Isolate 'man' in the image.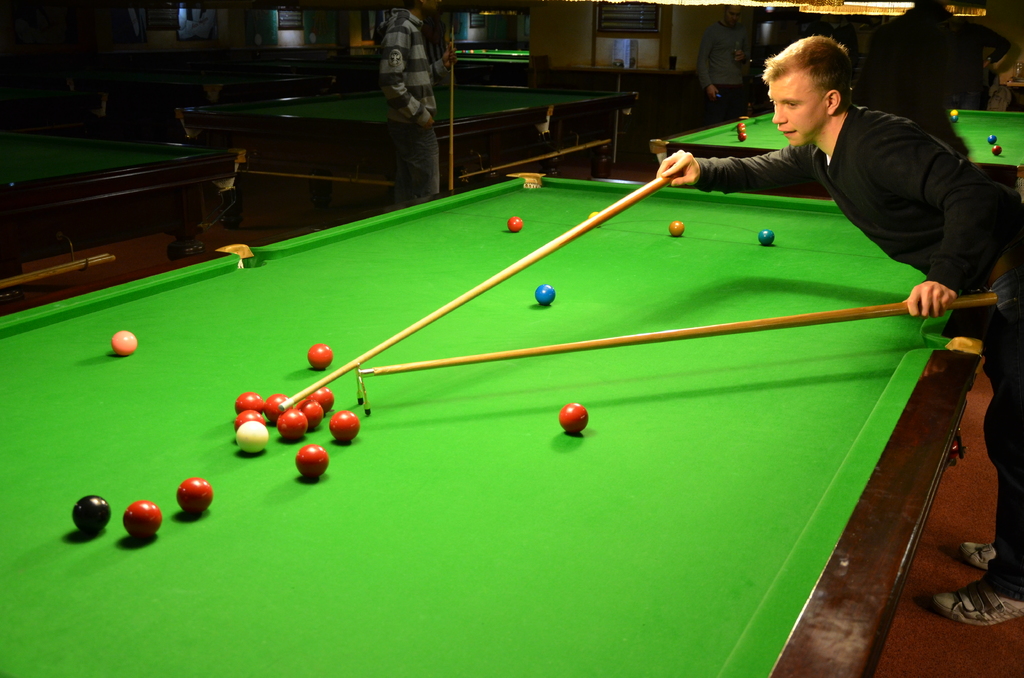
Isolated region: [x1=358, y1=19, x2=449, y2=187].
